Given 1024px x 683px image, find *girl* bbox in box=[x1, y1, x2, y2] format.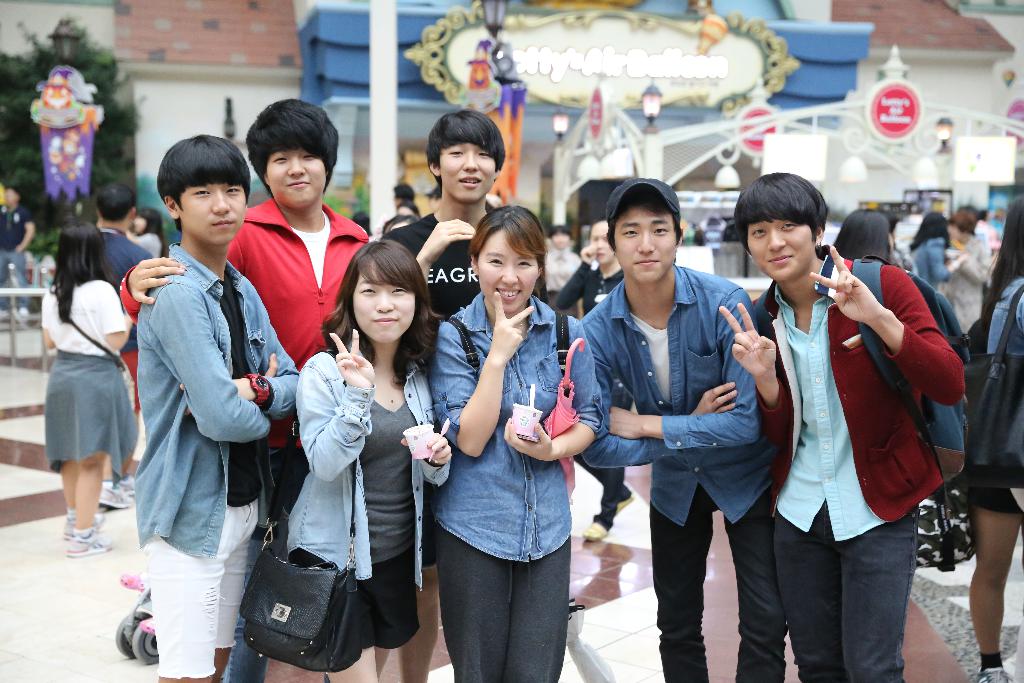
box=[289, 238, 456, 682].
